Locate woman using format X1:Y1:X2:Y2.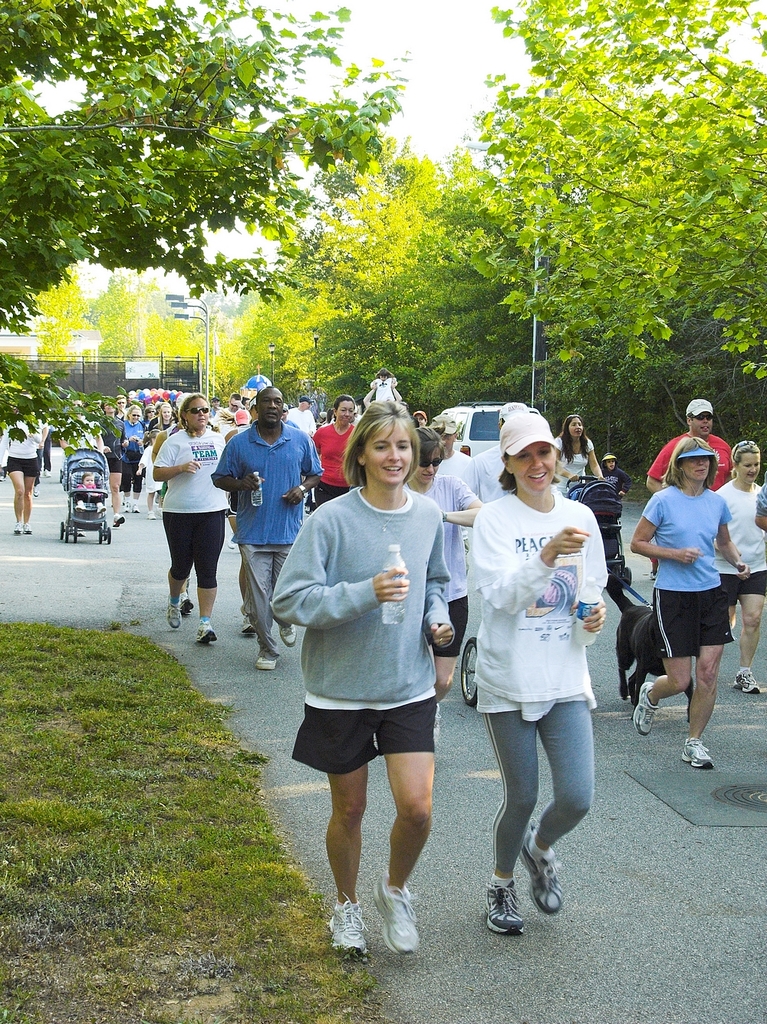
148:393:227:650.
